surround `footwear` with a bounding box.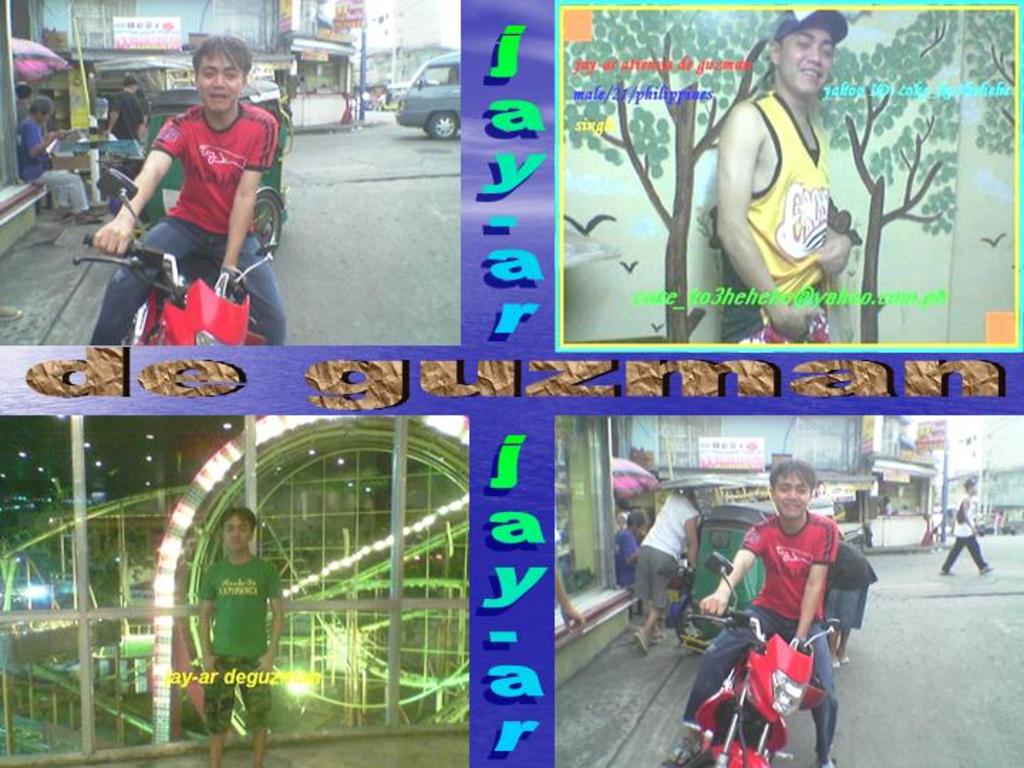
pyautogui.locateOnScreen(661, 744, 713, 767).
